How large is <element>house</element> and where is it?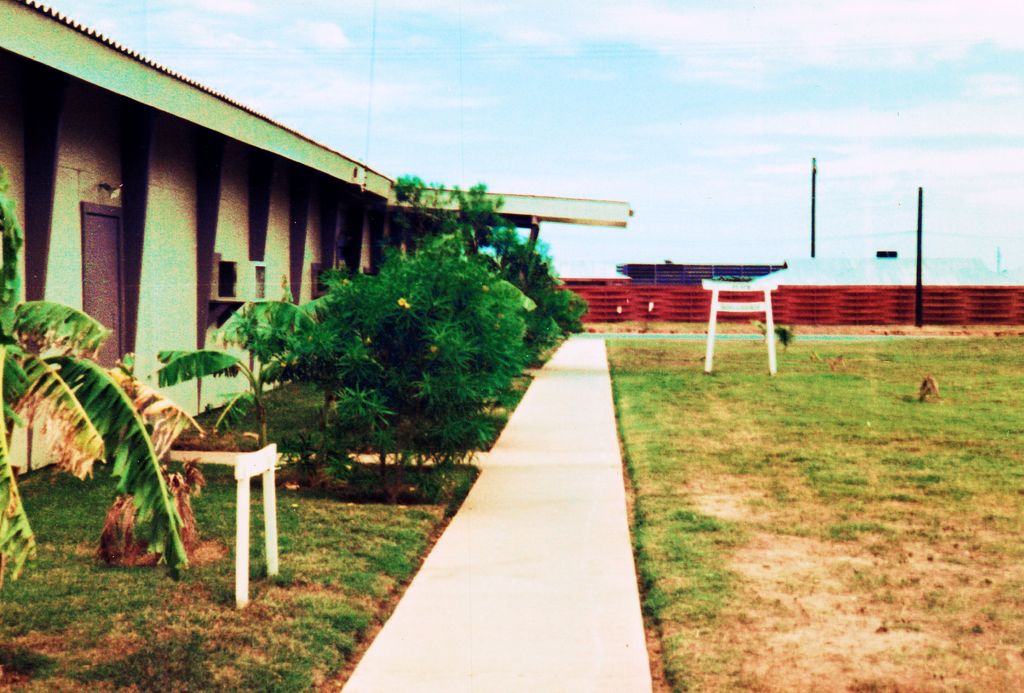
Bounding box: {"x1": 0, "y1": 0, "x2": 634, "y2": 480}.
